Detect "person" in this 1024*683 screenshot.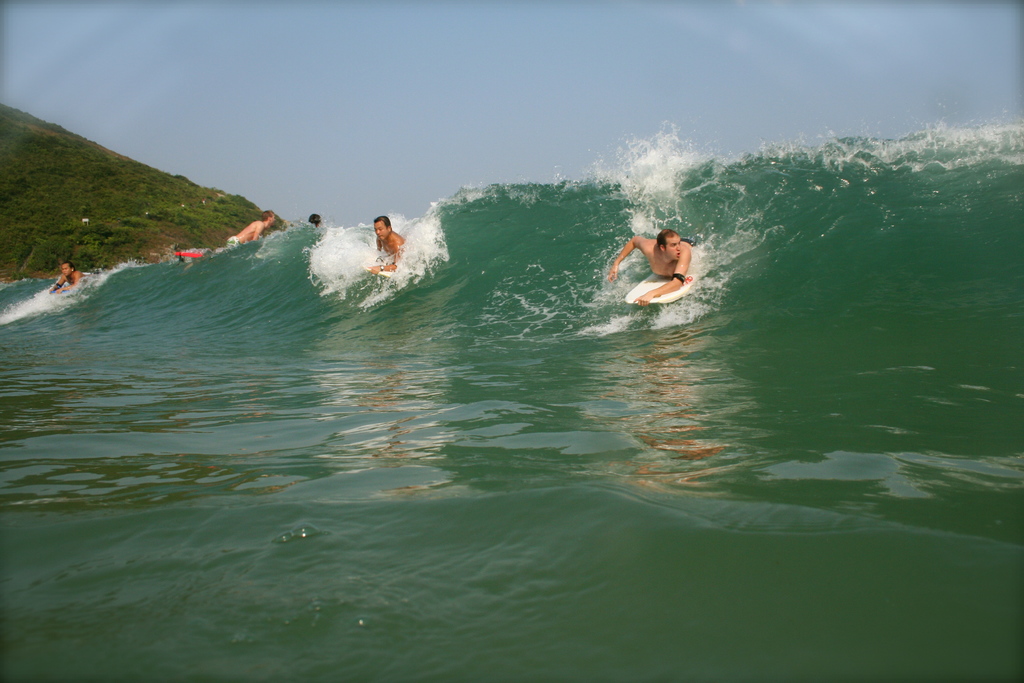
Detection: 365:213:412:273.
